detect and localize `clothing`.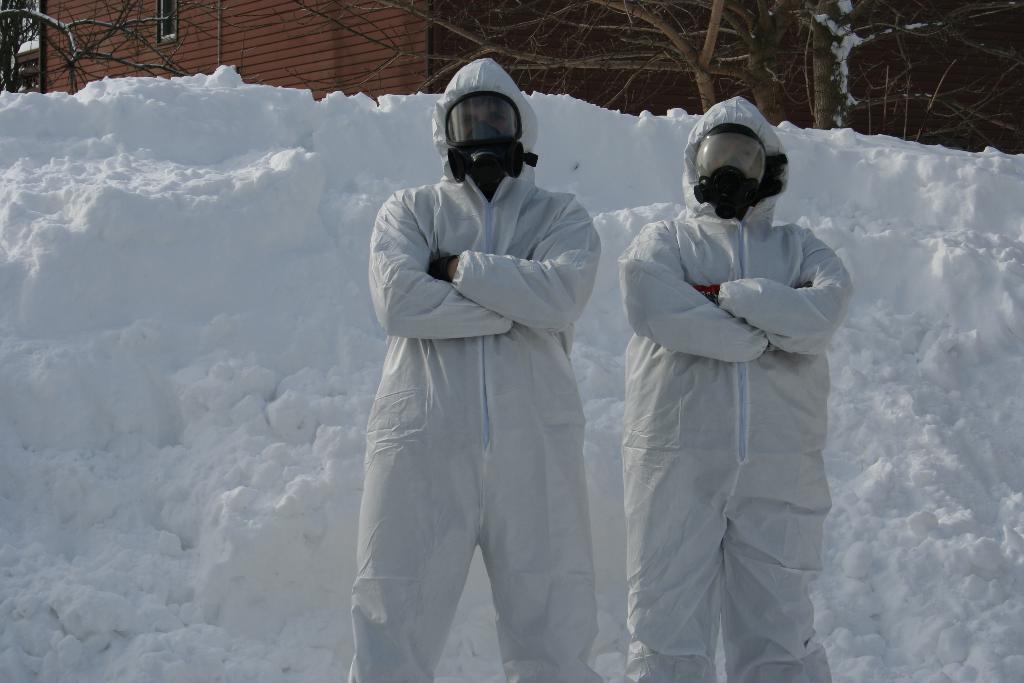
Localized at detection(607, 140, 861, 651).
